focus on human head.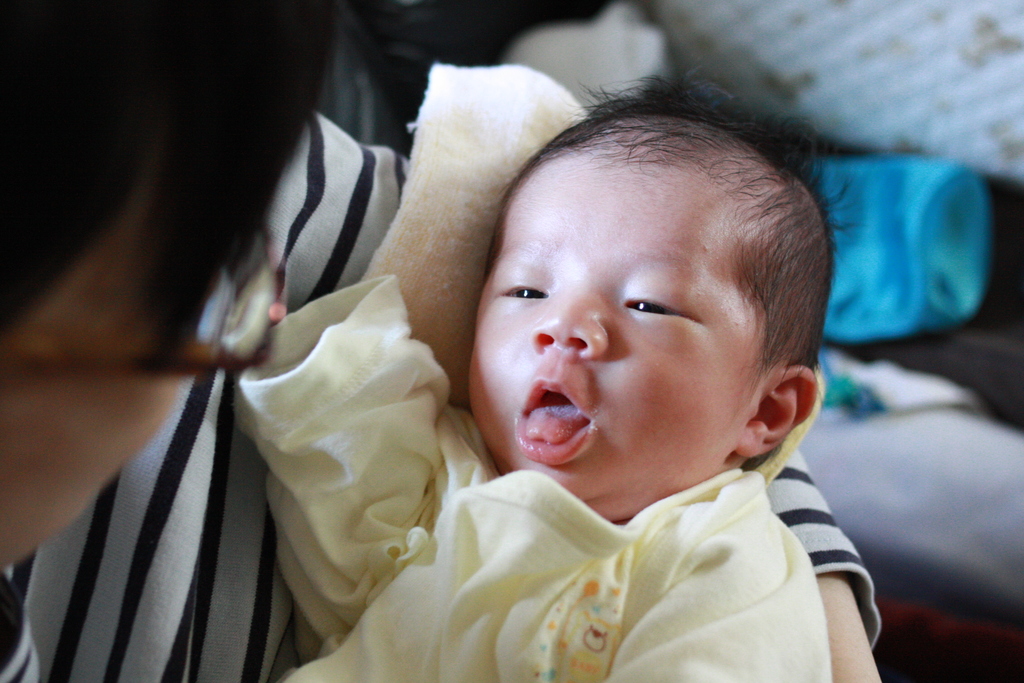
Focused at <bbox>0, 0, 341, 572</bbox>.
